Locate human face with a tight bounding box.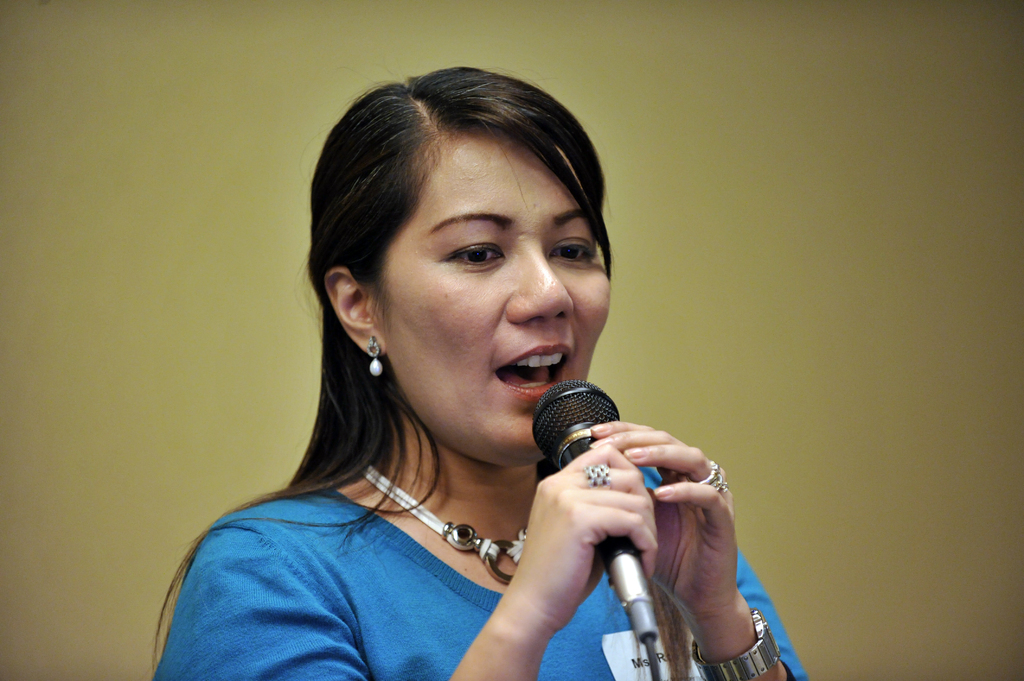
Rect(381, 130, 610, 469).
